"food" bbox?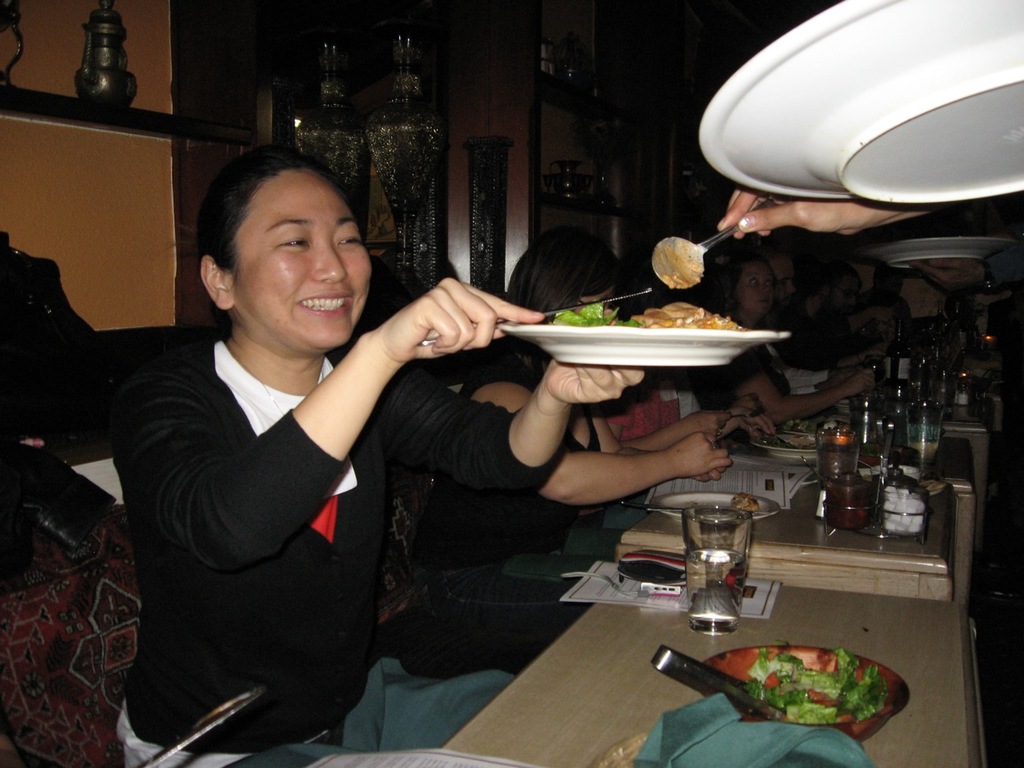
locate(729, 494, 757, 511)
